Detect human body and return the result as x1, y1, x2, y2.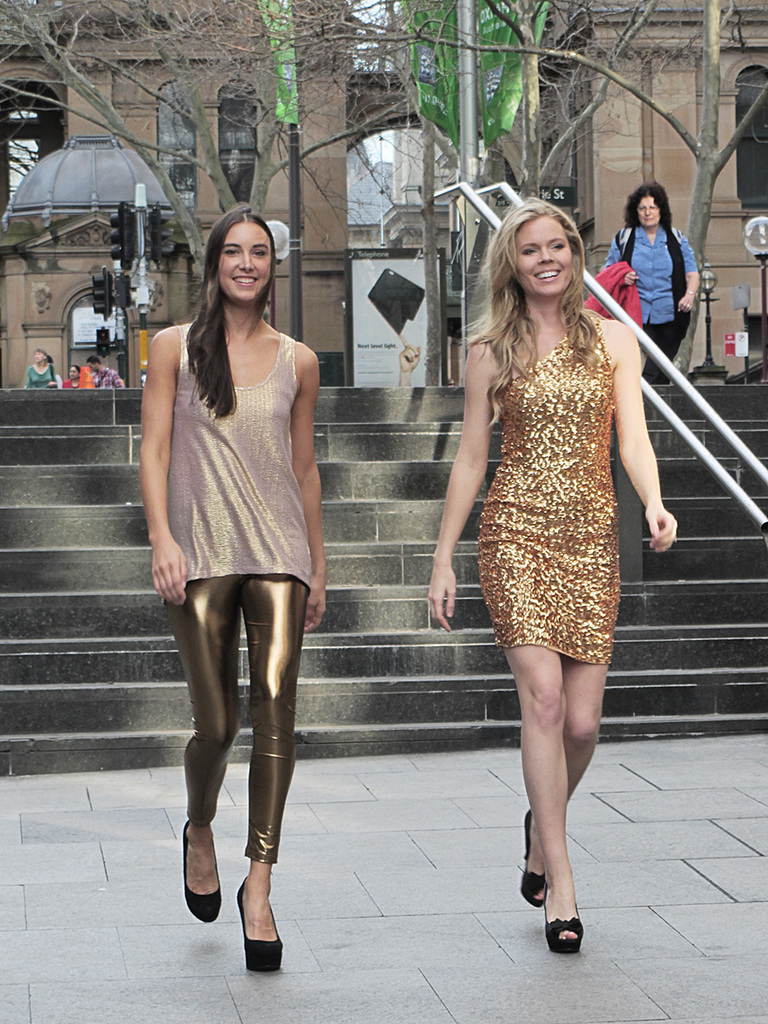
130, 207, 320, 742.
